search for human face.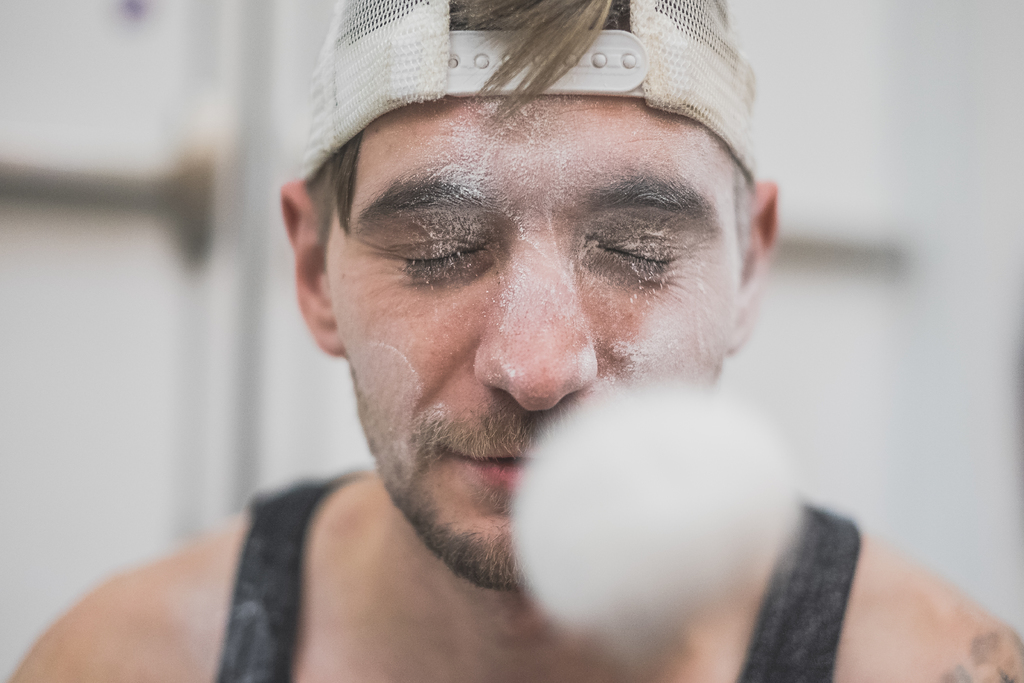
Found at rect(344, 90, 721, 584).
